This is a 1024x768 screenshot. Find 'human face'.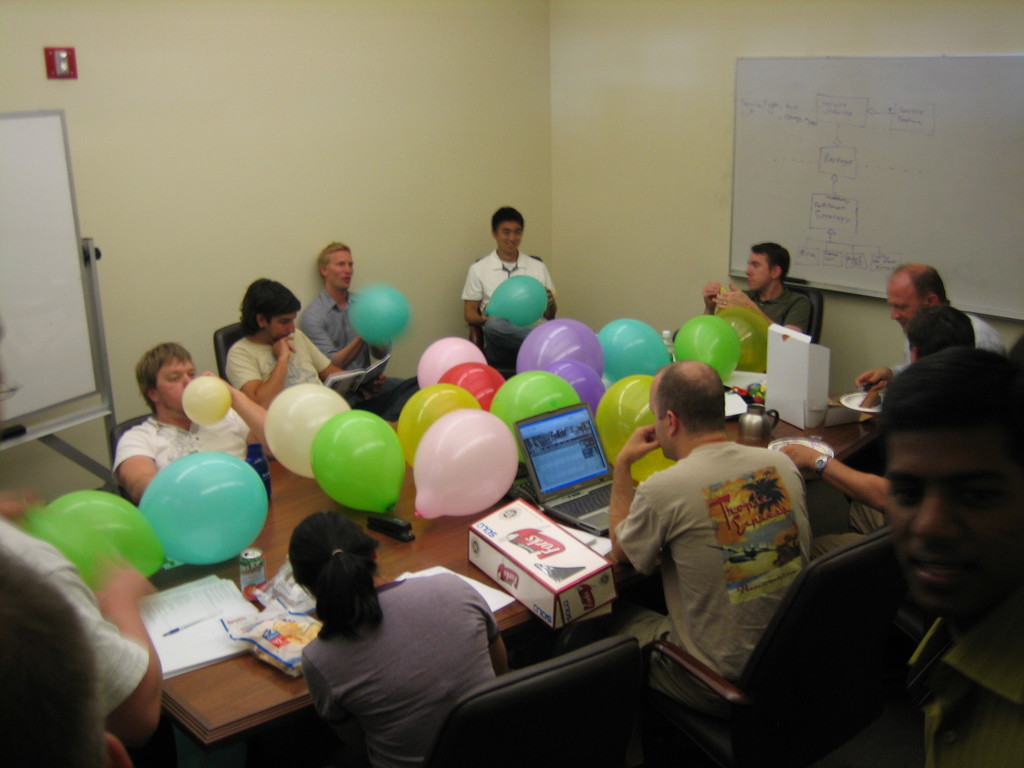
Bounding box: box(879, 435, 1023, 614).
